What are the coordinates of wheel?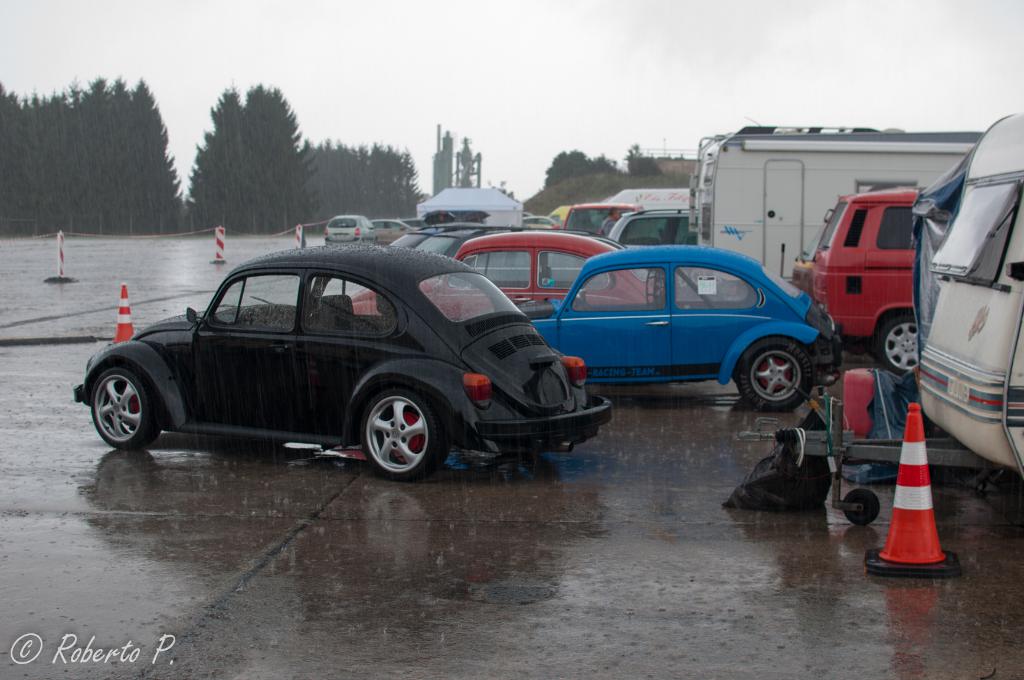
{"x1": 87, "y1": 373, "x2": 159, "y2": 441}.
